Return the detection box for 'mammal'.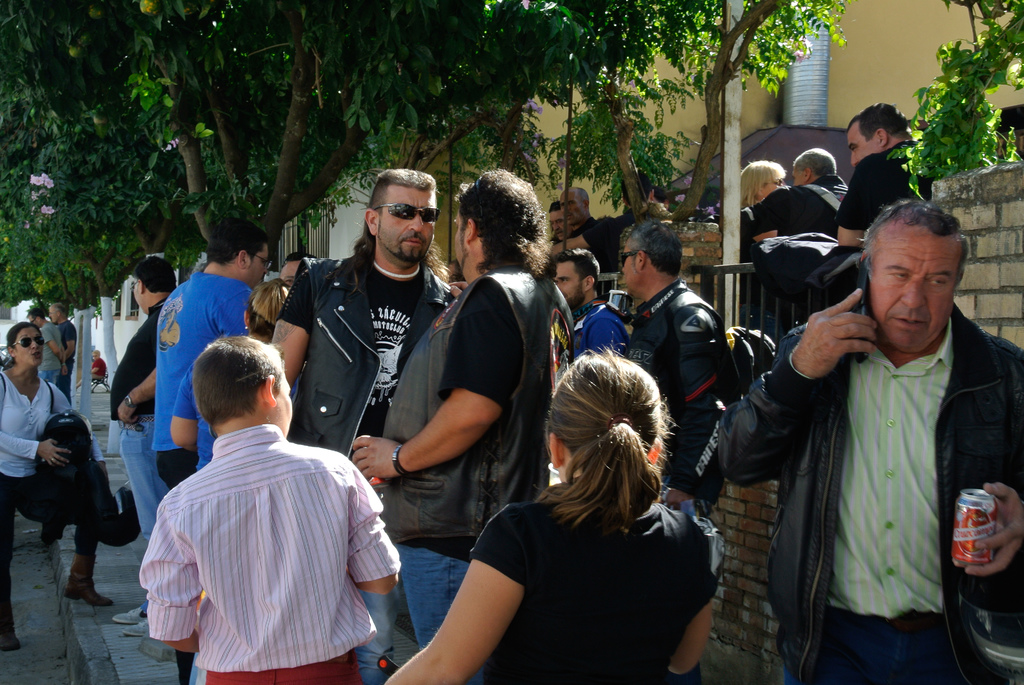
(left=467, top=338, right=708, bottom=657).
